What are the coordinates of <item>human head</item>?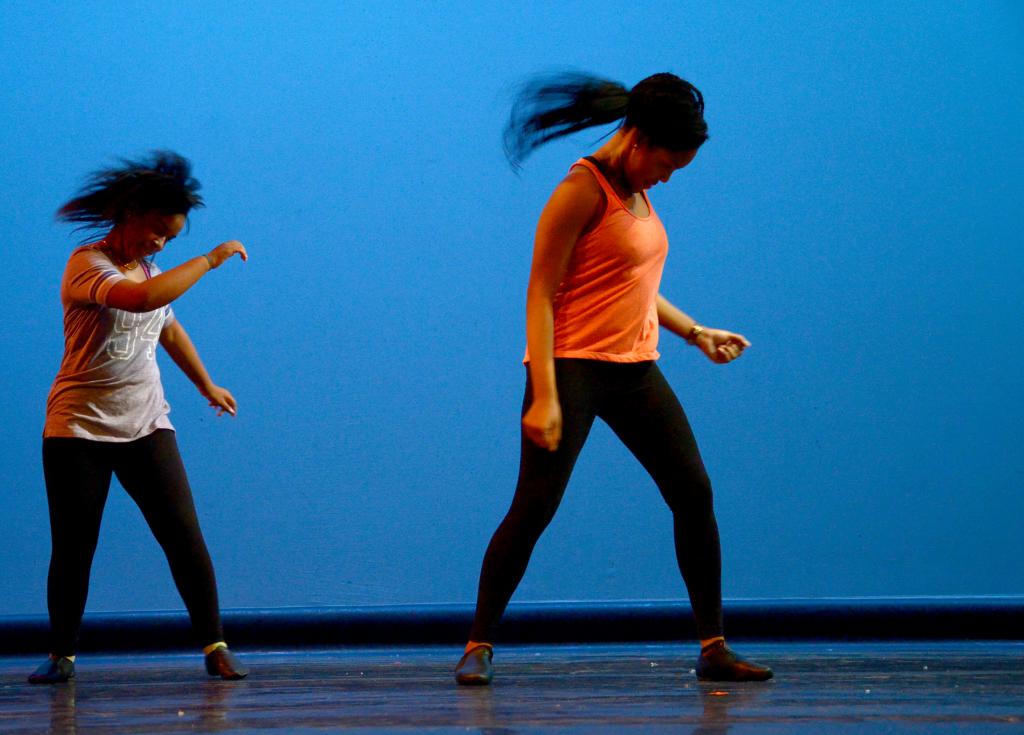
[left=50, top=152, right=205, bottom=265].
